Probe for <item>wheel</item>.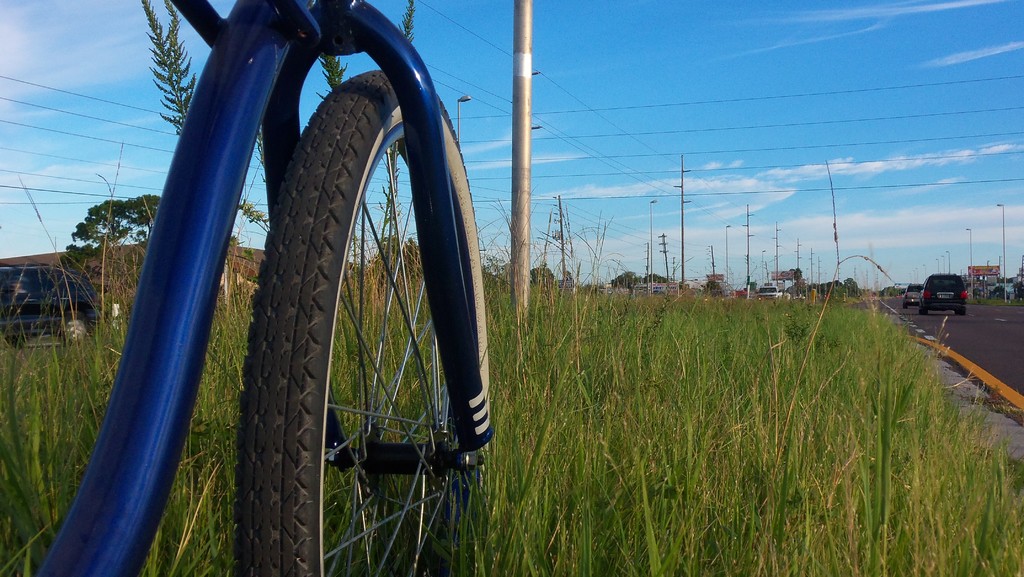
Probe result: bbox=[168, 45, 451, 541].
